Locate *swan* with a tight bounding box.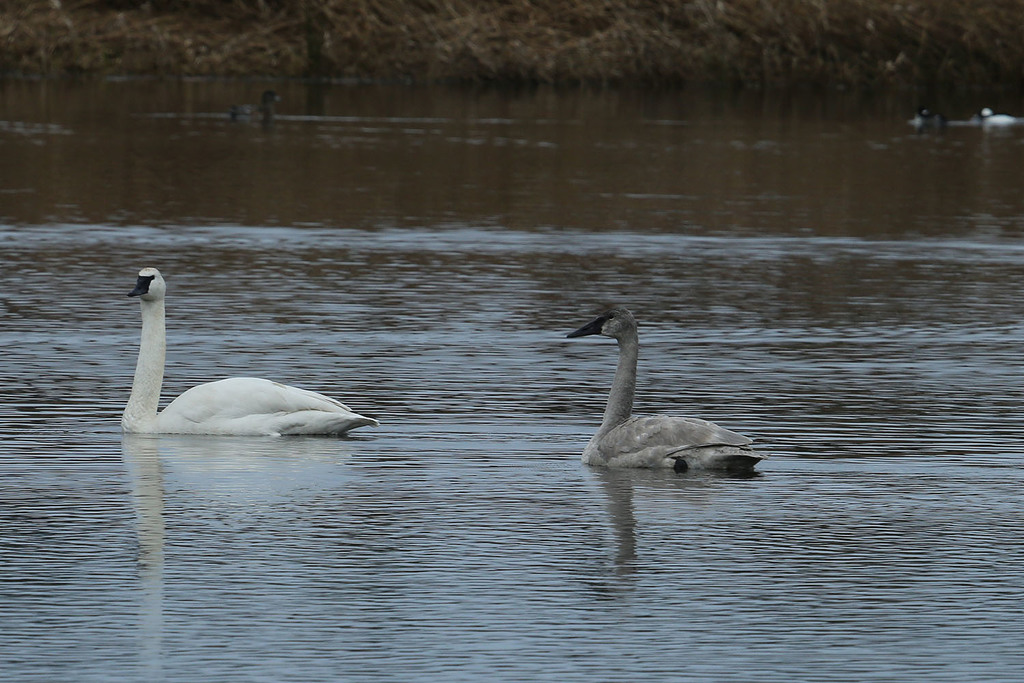
pyautogui.locateOnScreen(570, 305, 772, 475).
